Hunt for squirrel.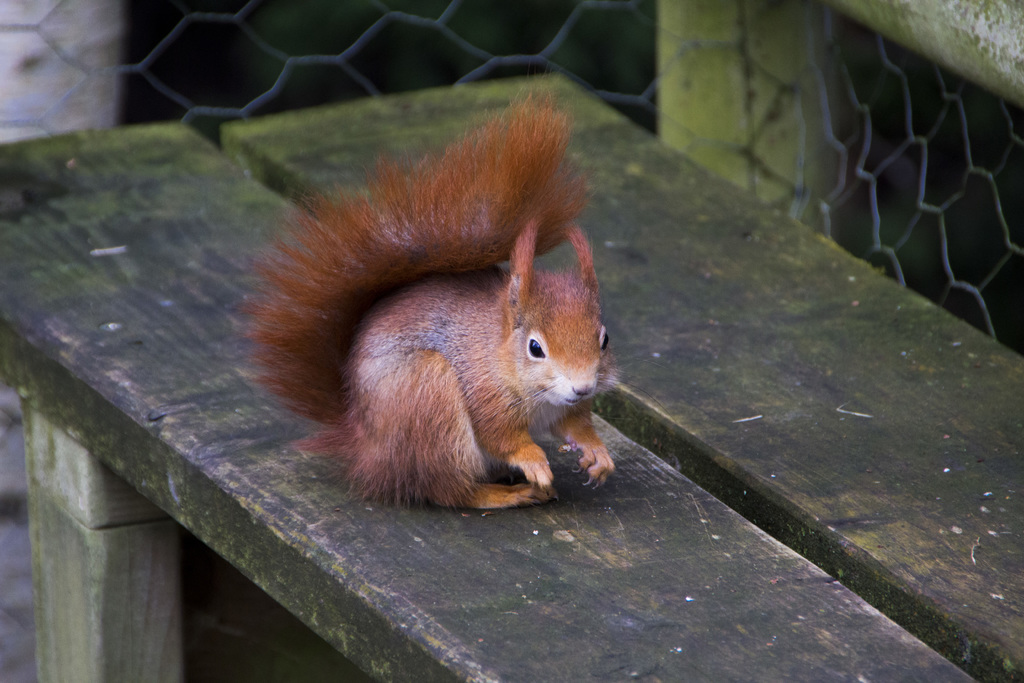
Hunted down at bbox=[229, 89, 648, 553].
